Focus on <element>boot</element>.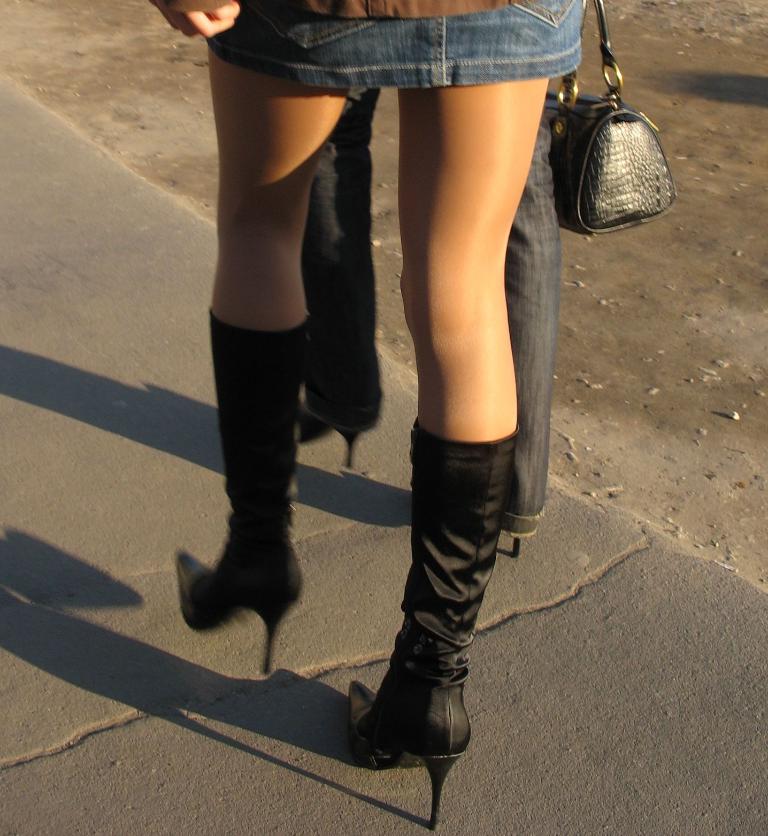
Focused at [354,421,523,776].
